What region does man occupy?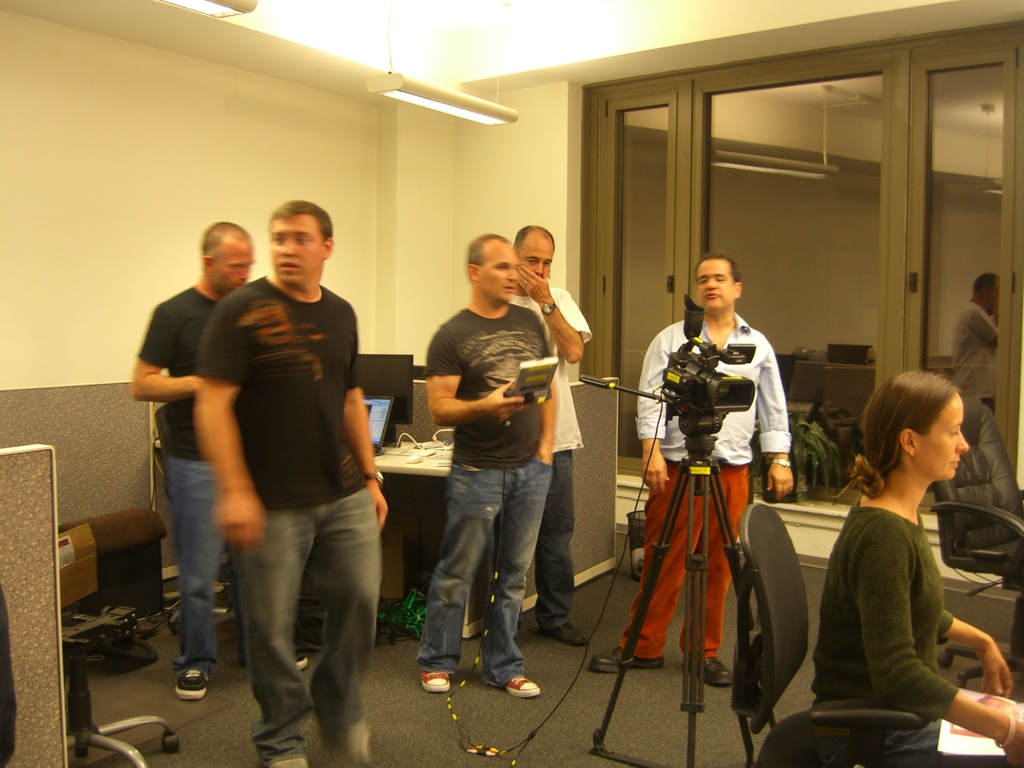
{"left": 411, "top": 230, "right": 560, "bottom": 700}.
